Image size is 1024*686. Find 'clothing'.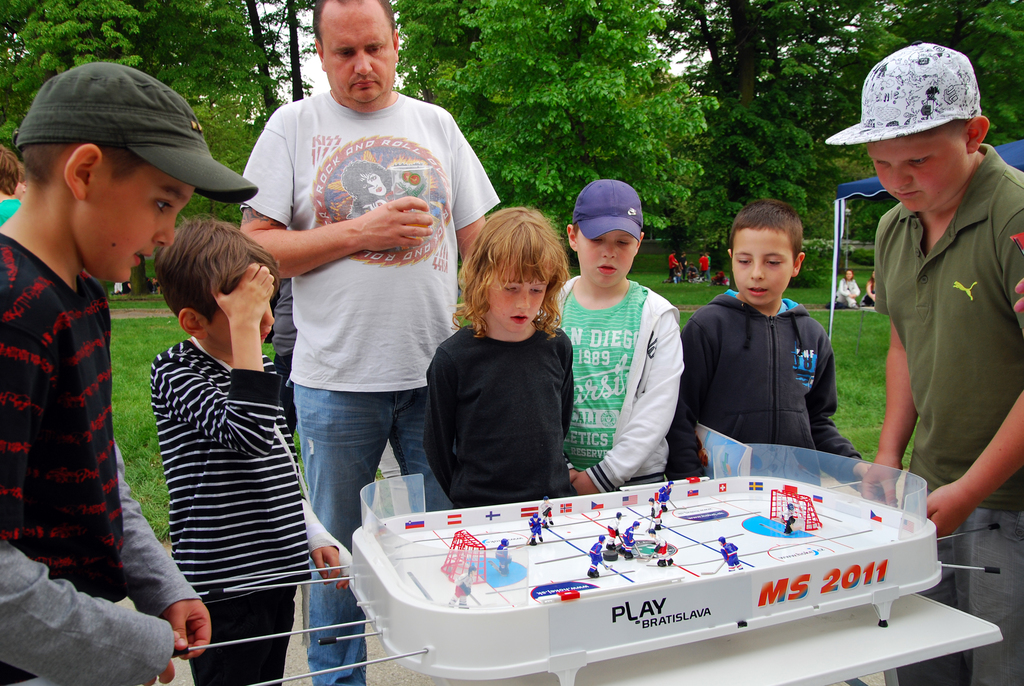
715,270,730,285.
